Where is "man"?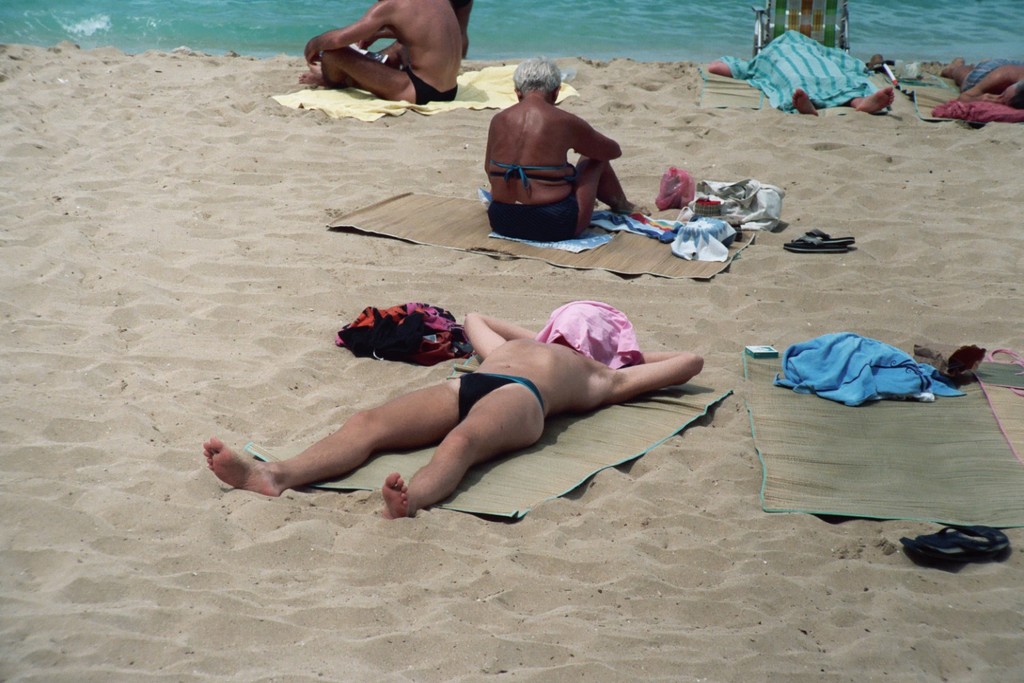
box=[299, 0, 461, 107].
